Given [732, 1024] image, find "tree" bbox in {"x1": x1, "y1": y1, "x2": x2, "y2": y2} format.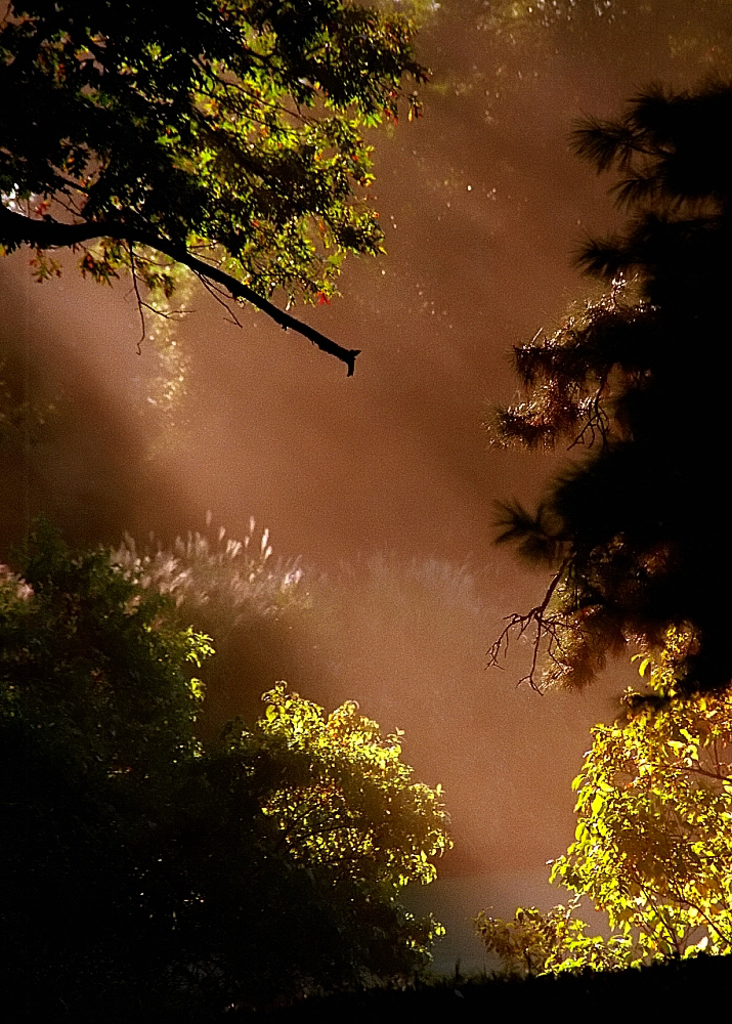
{"x1": 480, "y1": 914, "x2": 564, "y2": 972}.
